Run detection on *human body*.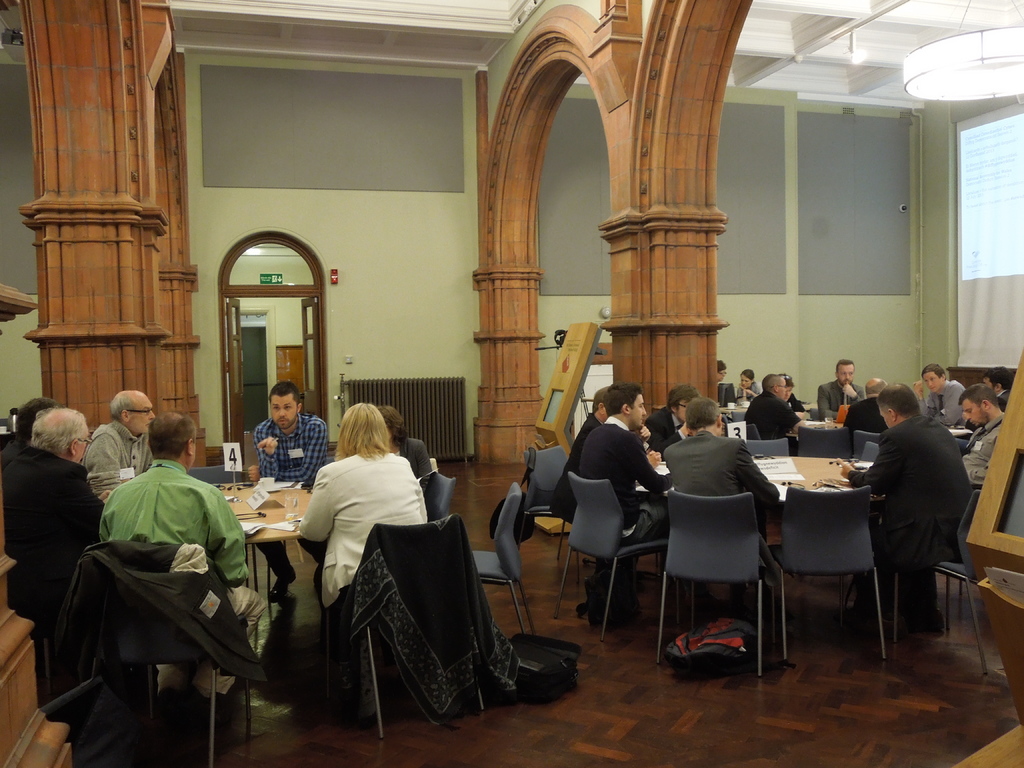
Result: [x1=996, y1=387, x2=1011, y2=412].
